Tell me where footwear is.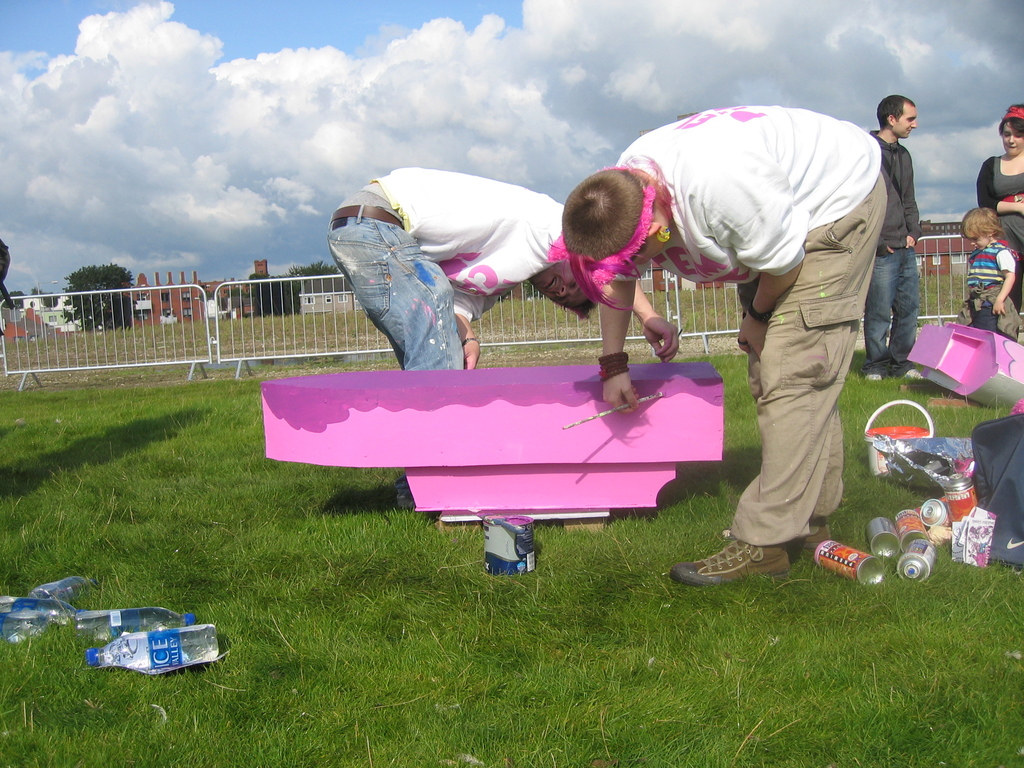
footwear is at bbox=[789, 516, 832, 548].
